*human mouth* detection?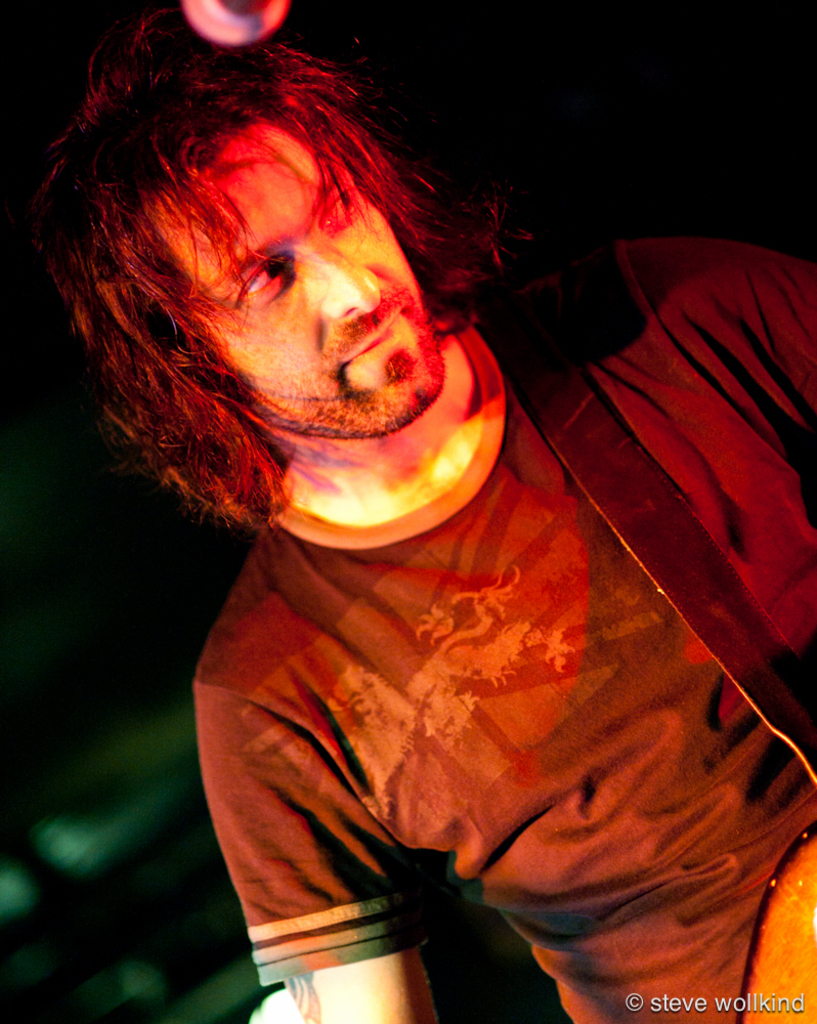
[left=342, top=311, right=401, bottom=366]
